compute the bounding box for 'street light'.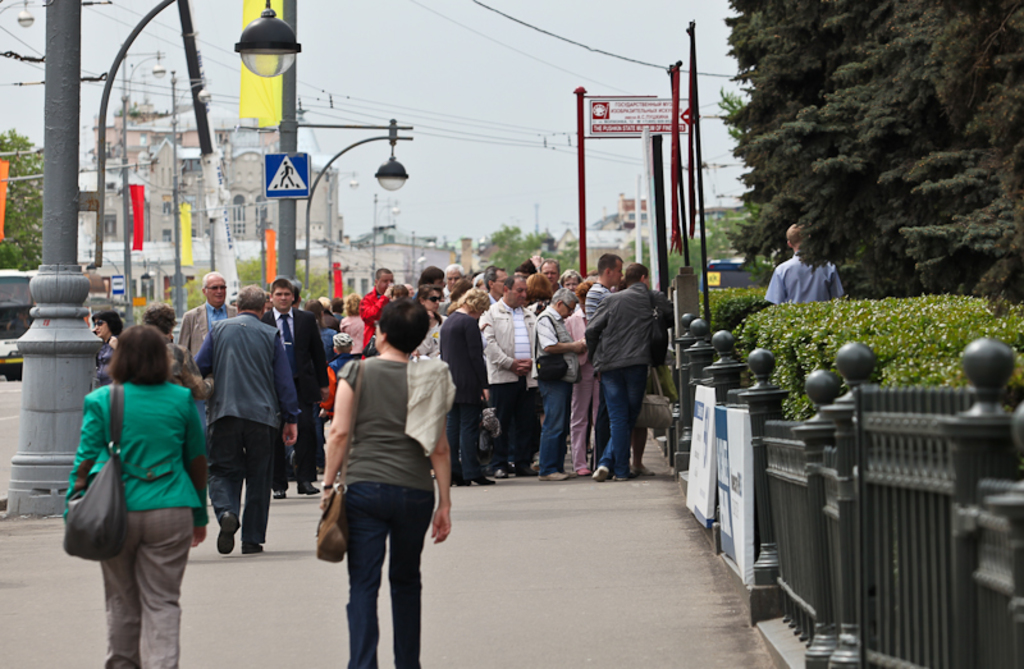
x1=317 y1=240 x2=340 y2=278.
